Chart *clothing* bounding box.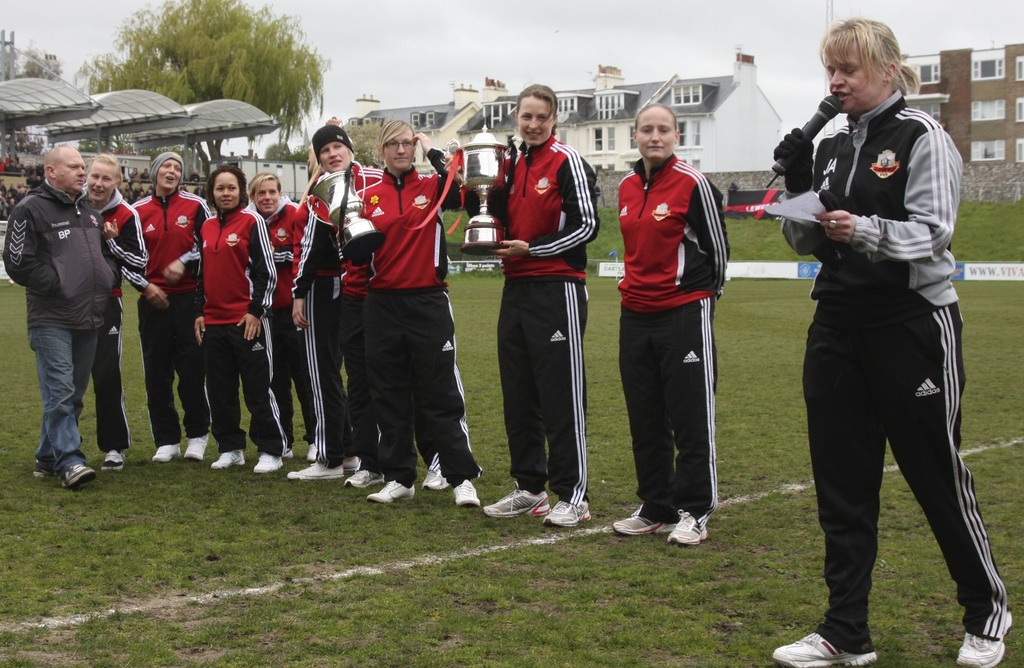
Charted: x1=3, y1=177, x2=114, y2=476.
